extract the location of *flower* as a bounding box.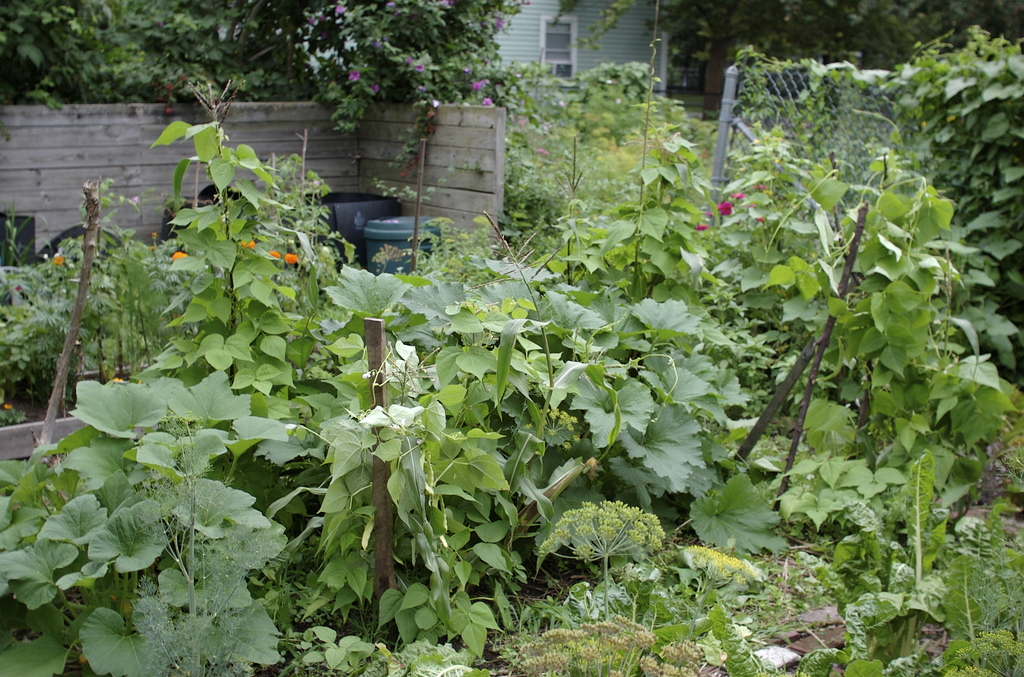
bbox=(754, 213, 766, 224).
